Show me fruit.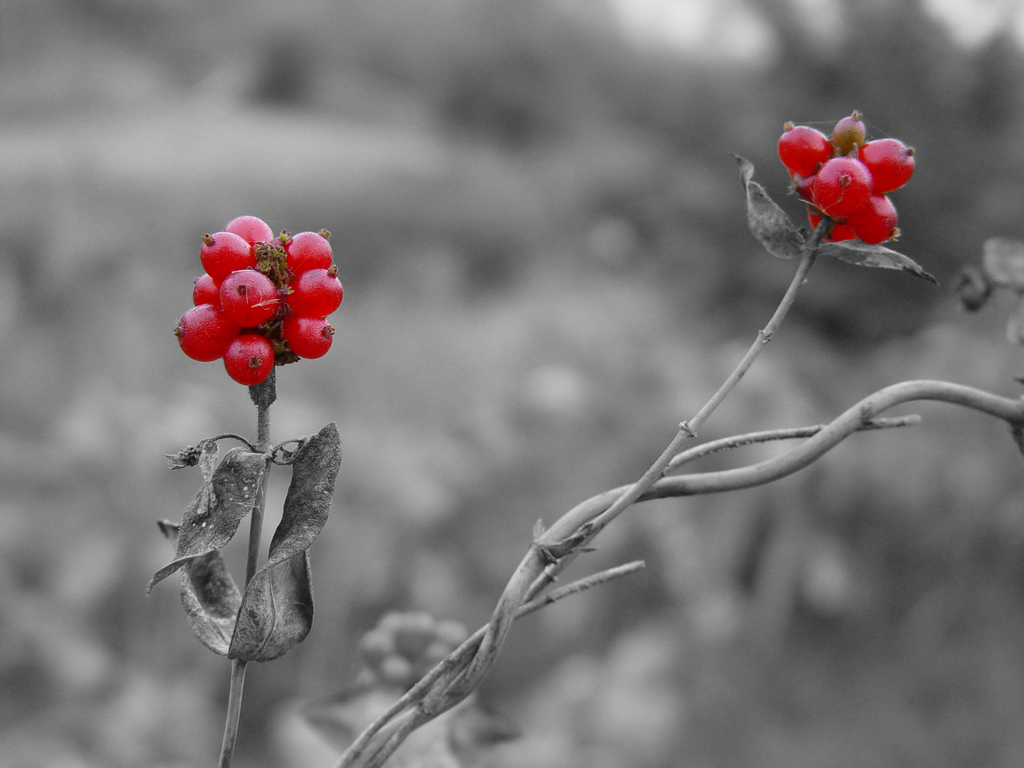
fruit is here: {"left": 863, "top": 135, "right": 916, "bottom": 198}.
